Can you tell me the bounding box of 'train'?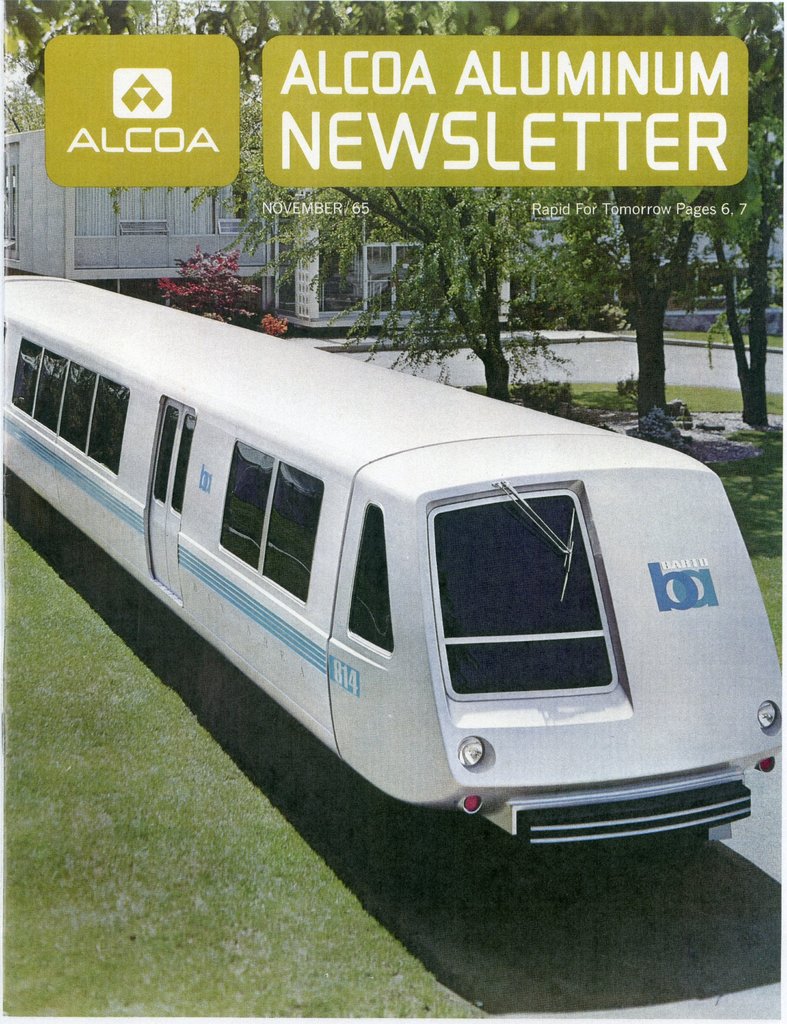
(0, 272, 786, 840).
